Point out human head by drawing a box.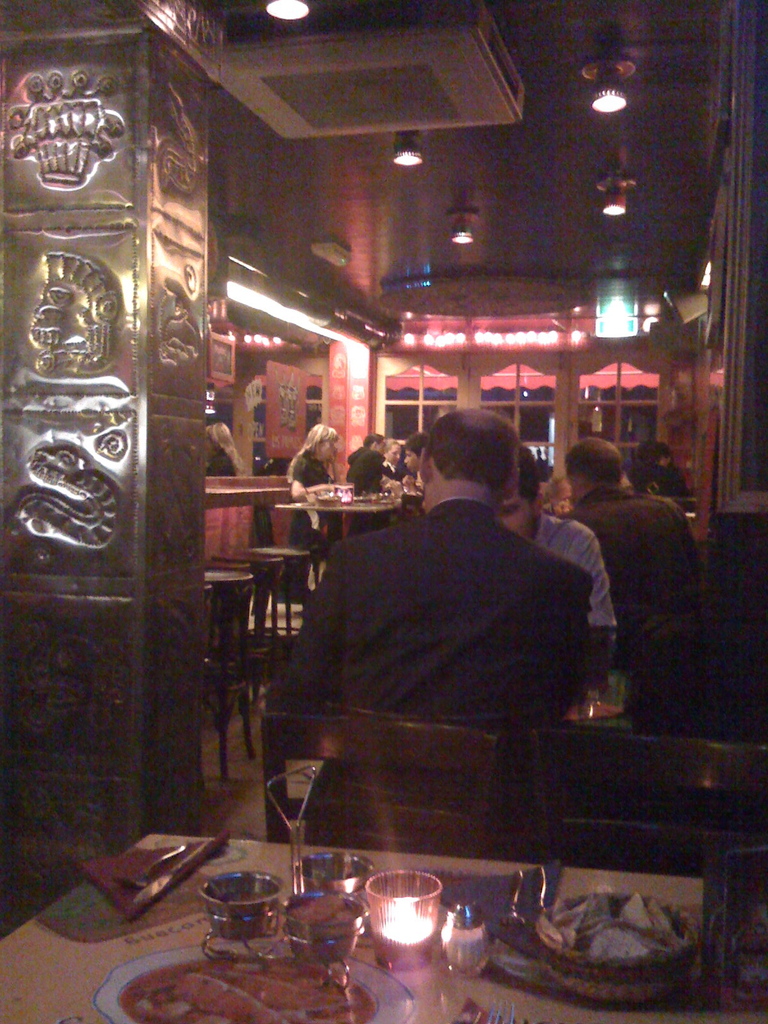
select_region(305, 424, 337, 461).
